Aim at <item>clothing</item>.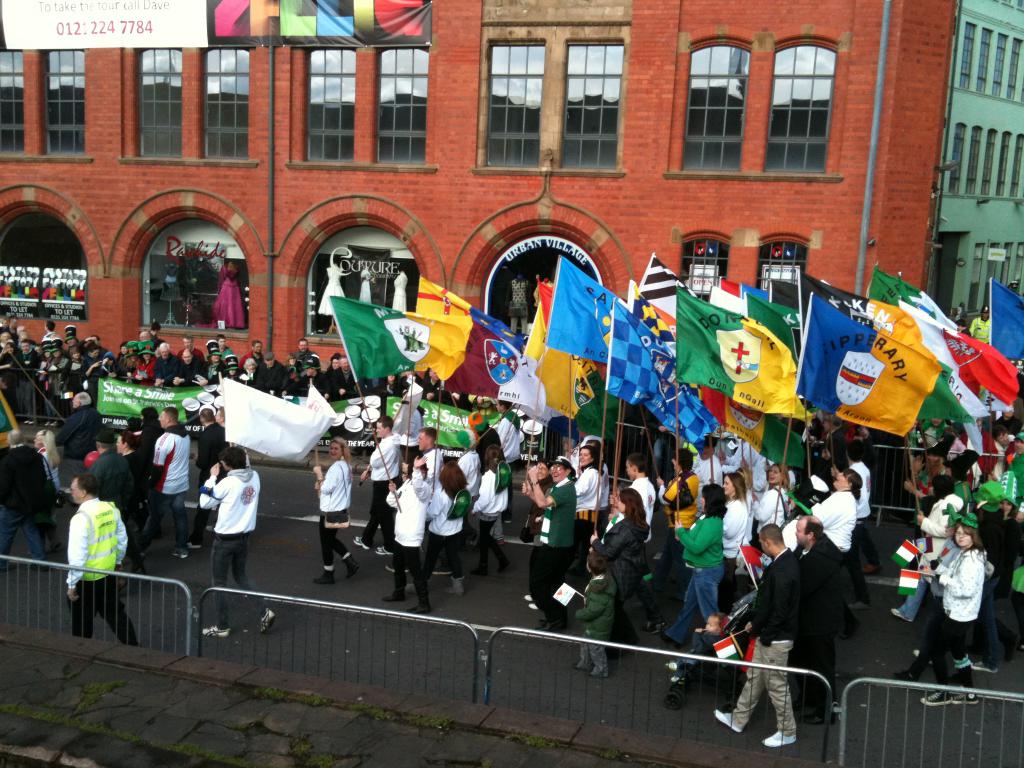
Aimed at 736, 573, 803, 737.
